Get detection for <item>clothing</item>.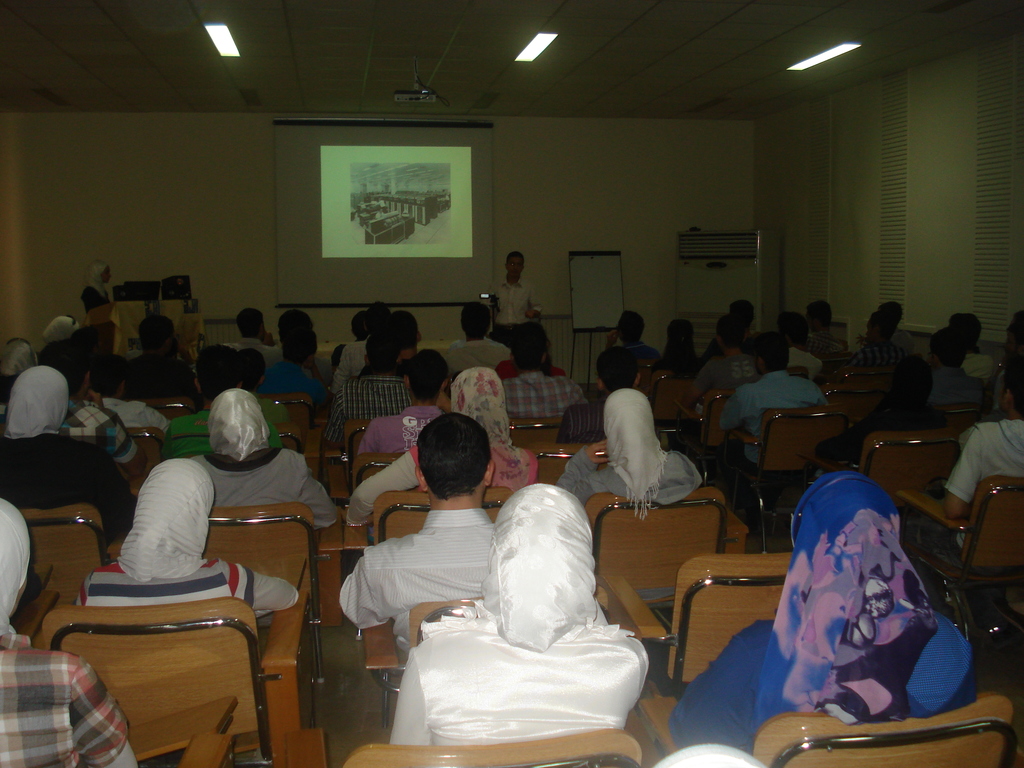
Detection: (x1=593, y1=337, x2=660, y2=392).
